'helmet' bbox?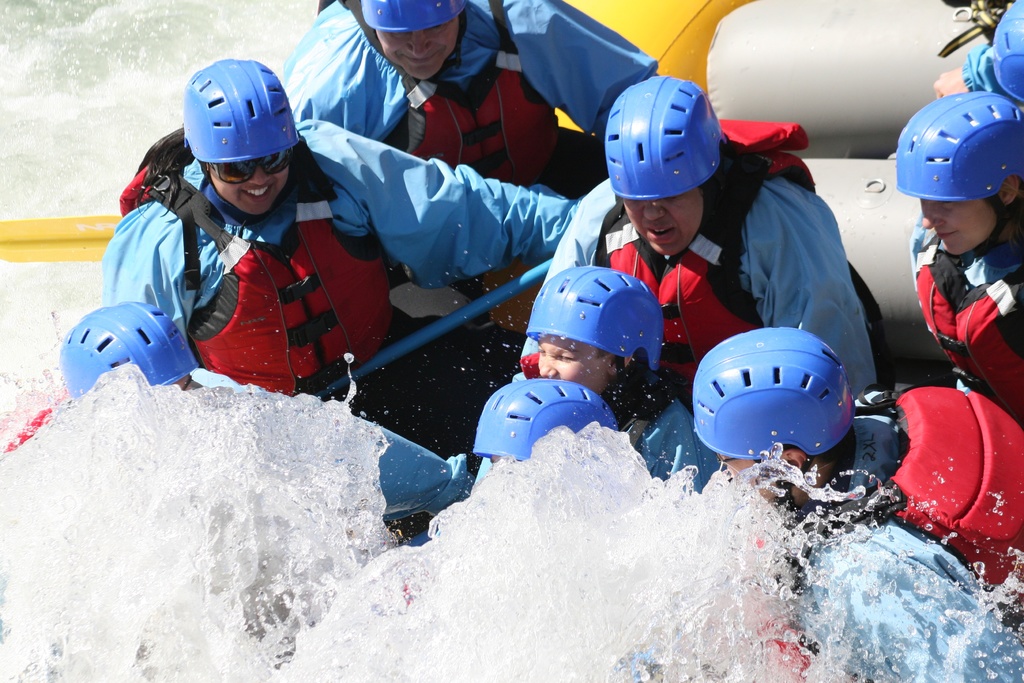
(601,71,722,261)
